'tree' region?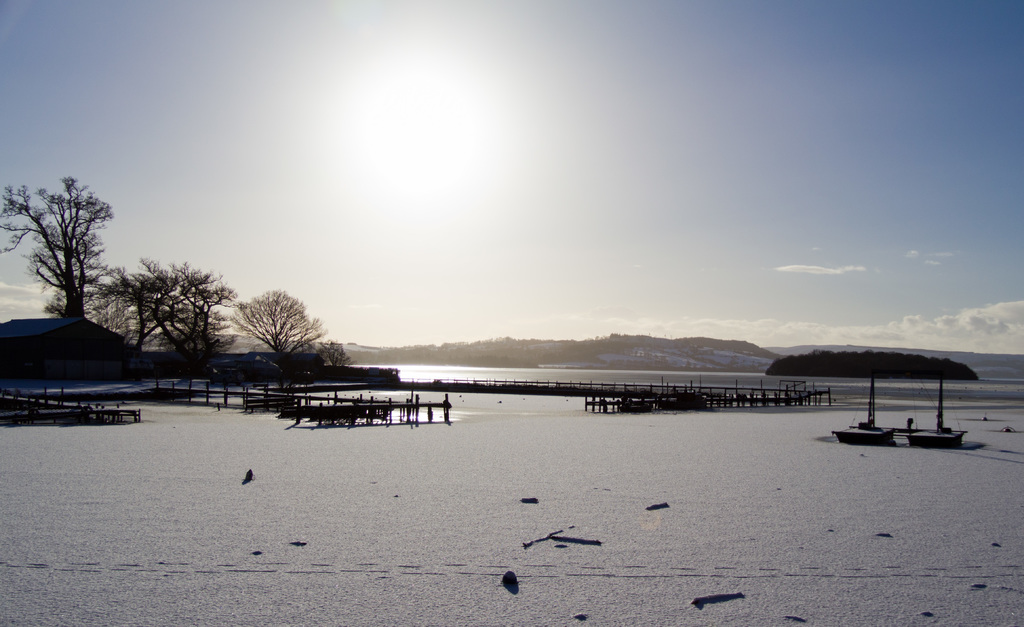
(left=99, top=268, right=170, bottom=350)
